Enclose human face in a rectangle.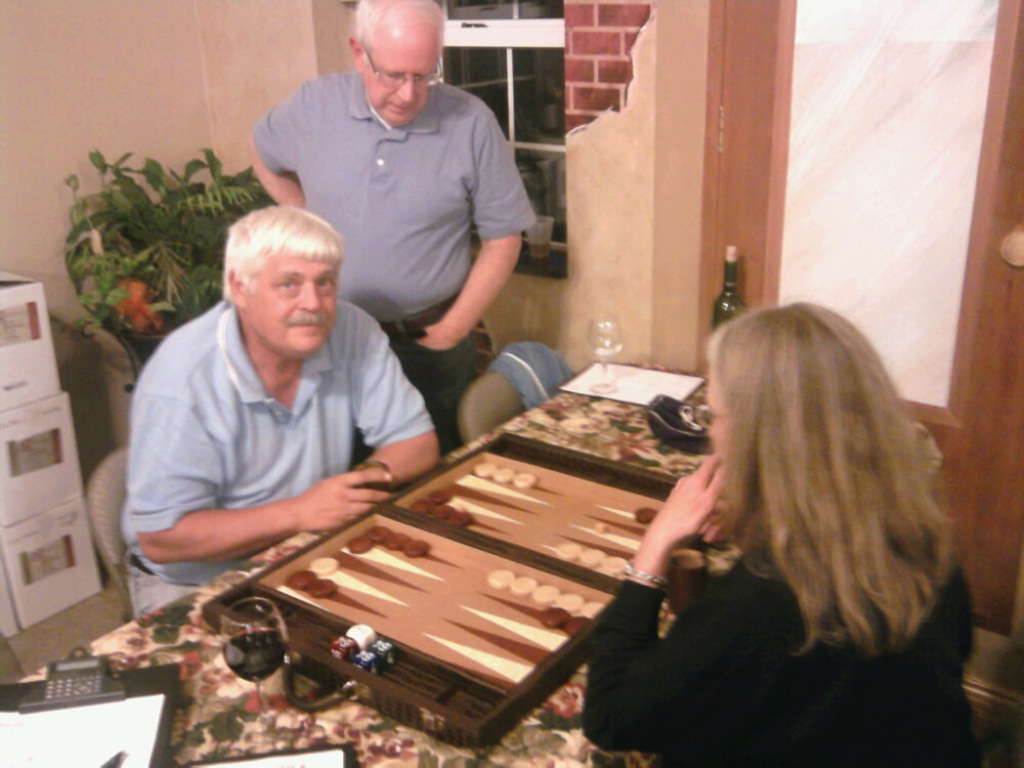
BBox(711, 362, 727, 461).
